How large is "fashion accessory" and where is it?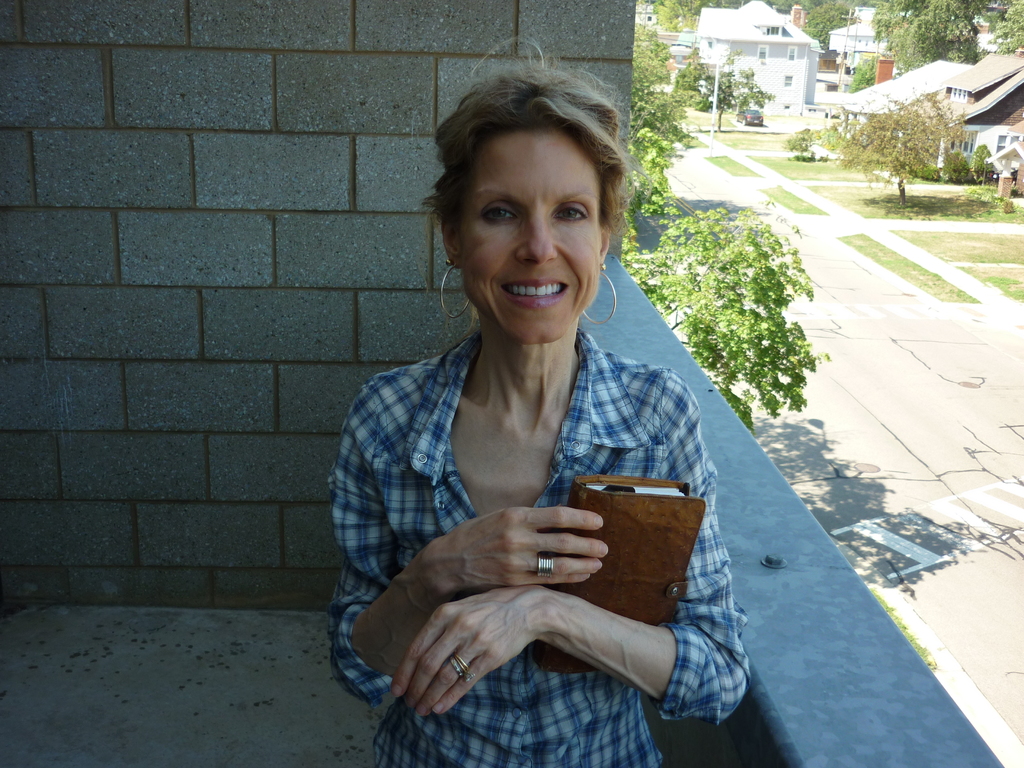
Bounding box: l=584, t=264, r=618, b=327.
